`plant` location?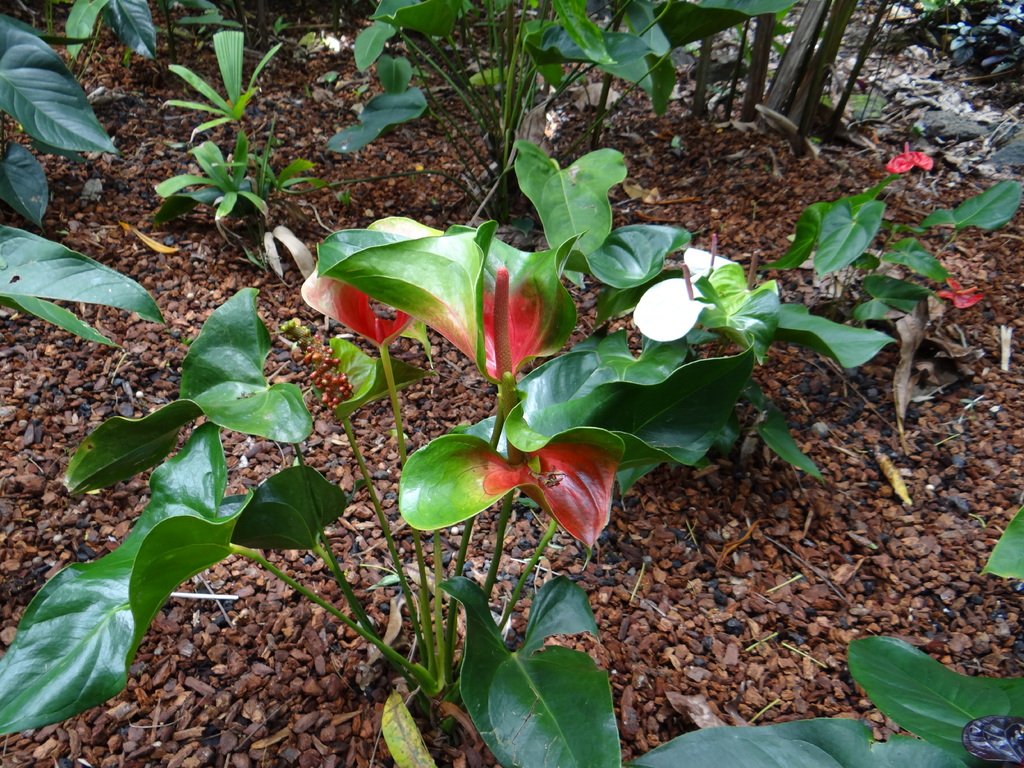
167, 22, 274, 141
